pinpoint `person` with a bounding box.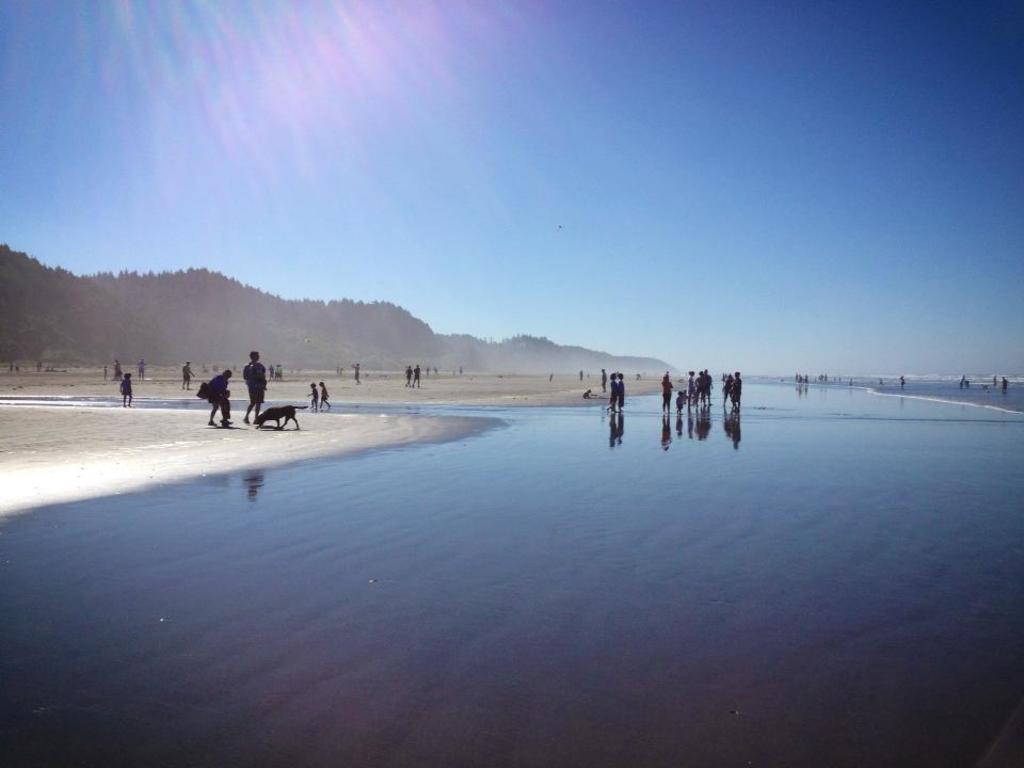
<region>414, 365, 420, 386</region>.
